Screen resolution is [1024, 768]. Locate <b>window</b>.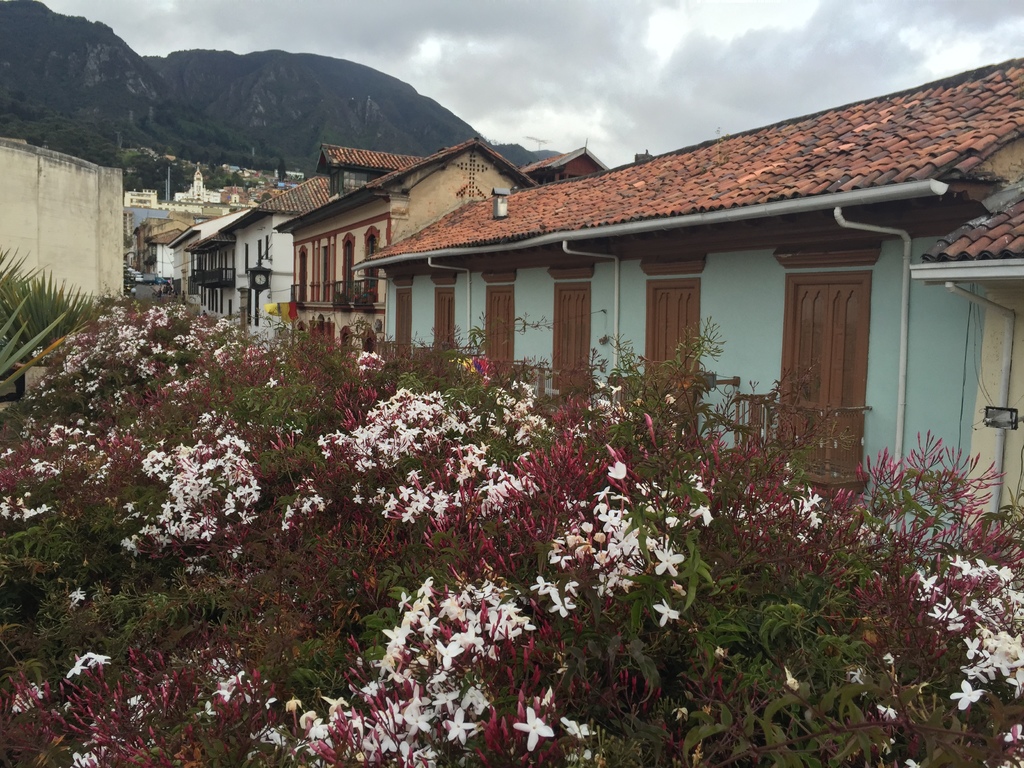
{"left": 644, "top": 275, "right": 701, "bottom": 439}.
